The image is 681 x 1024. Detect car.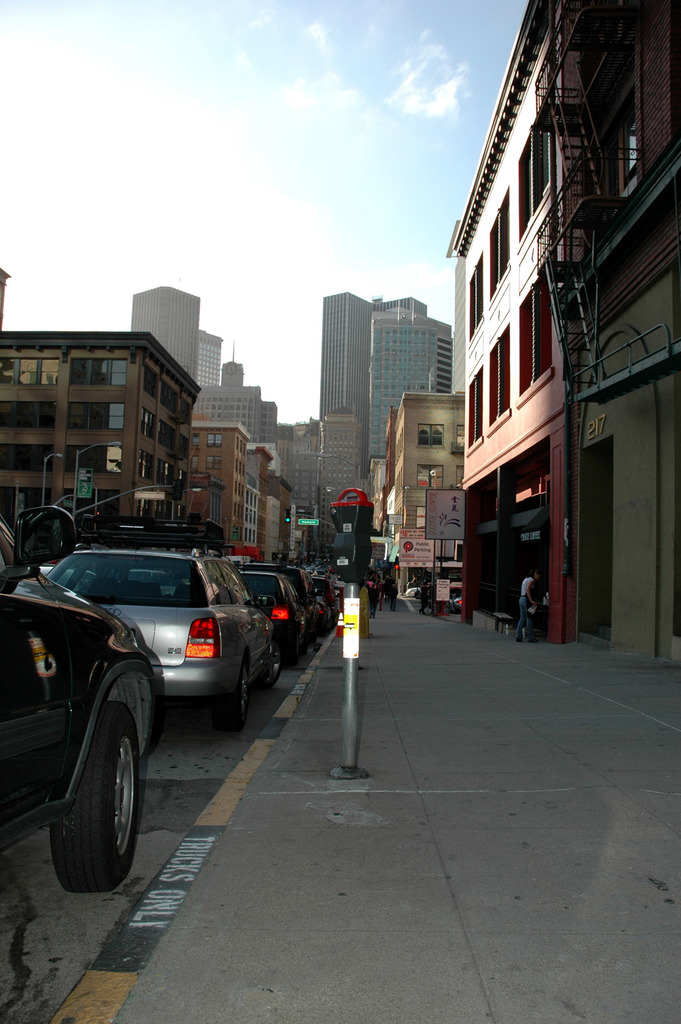
Detection: 234, 561, 304, 666.
